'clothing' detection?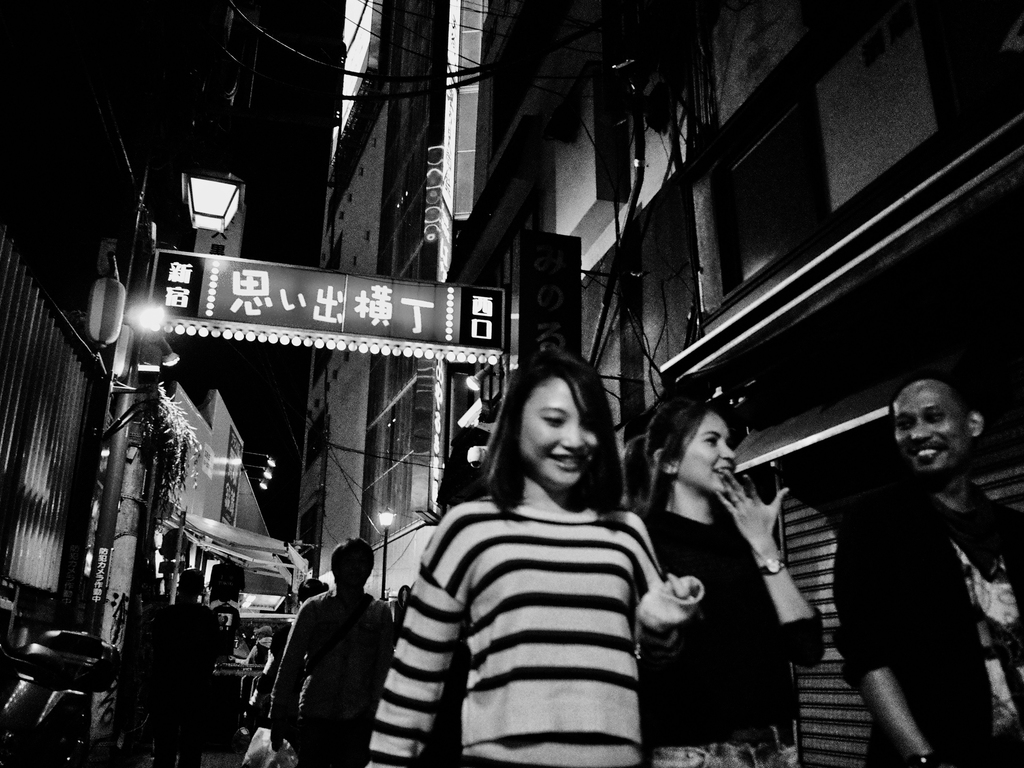
l=357, t=415, r=696, b=767
